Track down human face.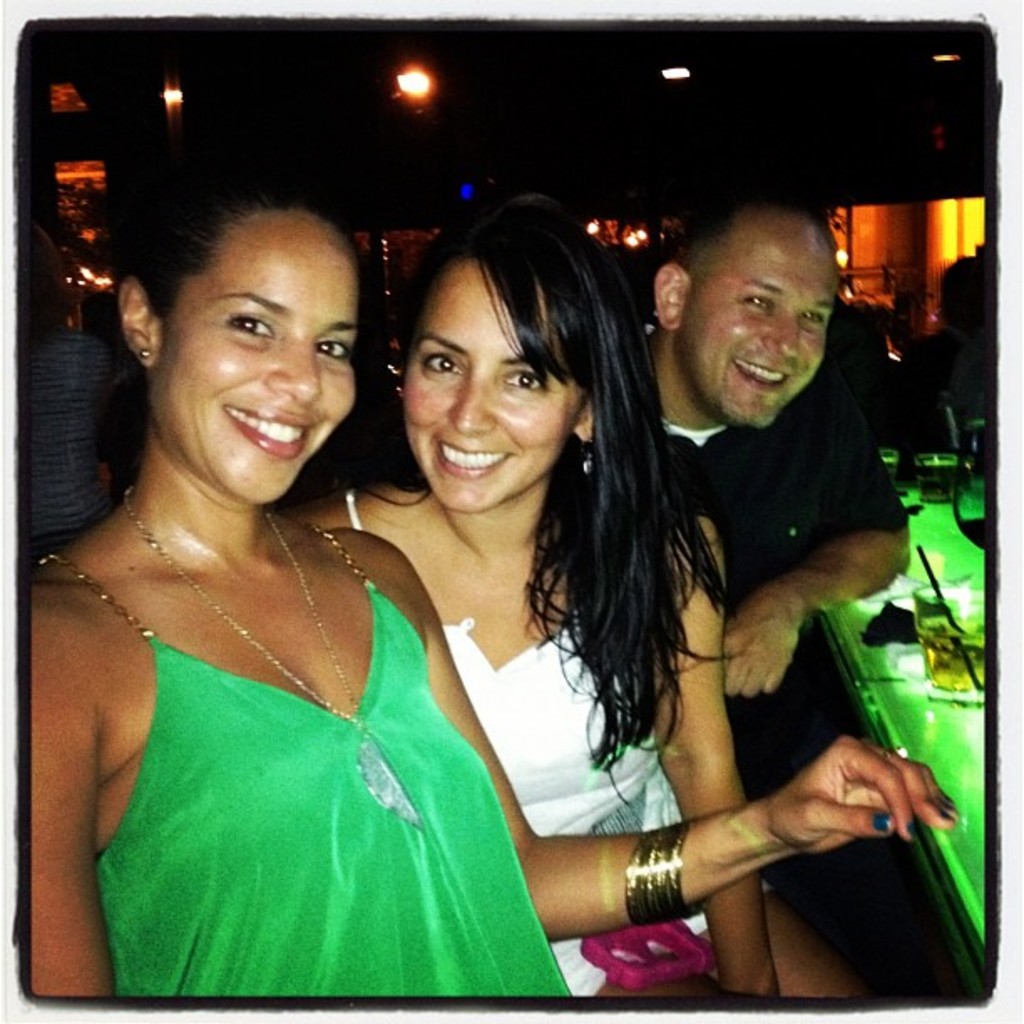
Tracked to x1=683 y1=214 x2=852 y2=430.
